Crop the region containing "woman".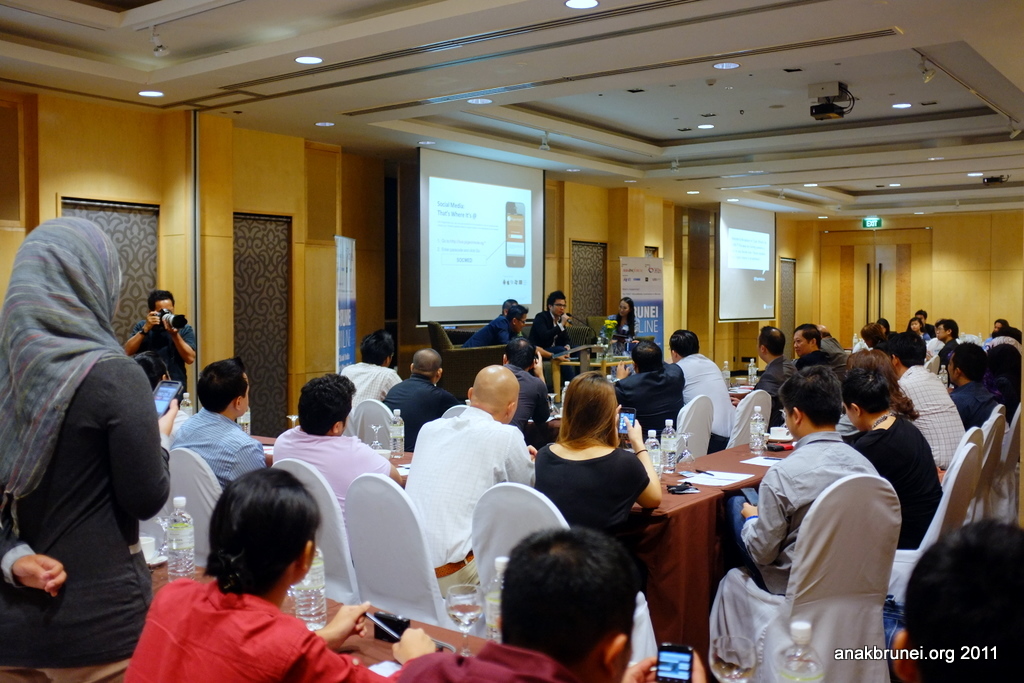
Crop region: 0 215 178 682.
